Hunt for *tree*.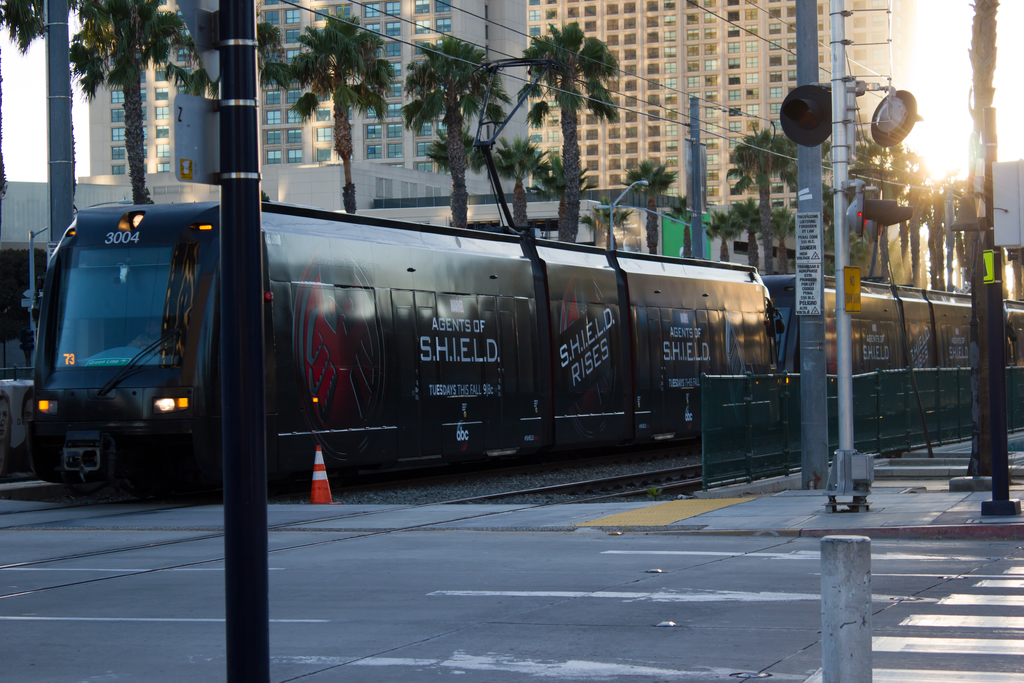
Hunted down at 626/157/684/257.
